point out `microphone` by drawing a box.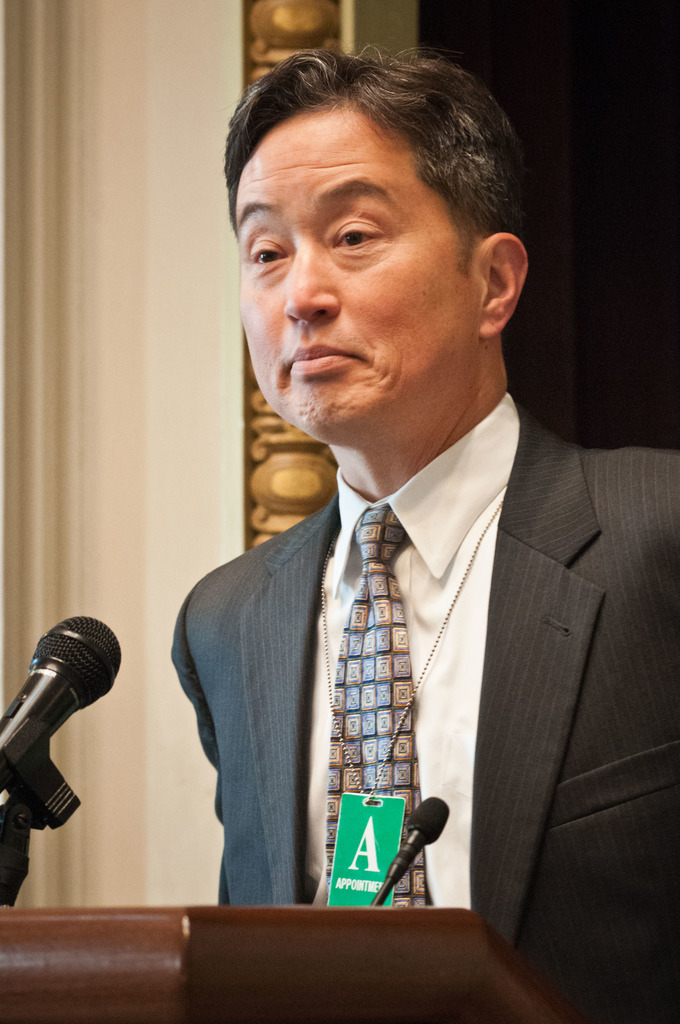
<bbox>369, 798, 446, 919</bbox>.
